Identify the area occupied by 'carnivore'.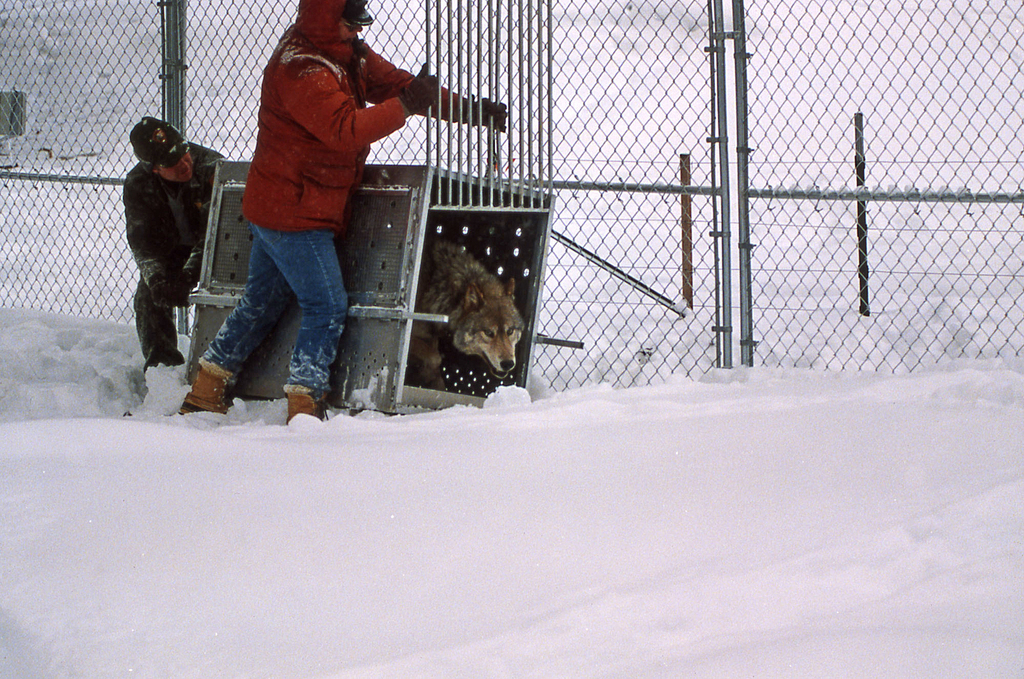
Area: 400,225,532,389.
